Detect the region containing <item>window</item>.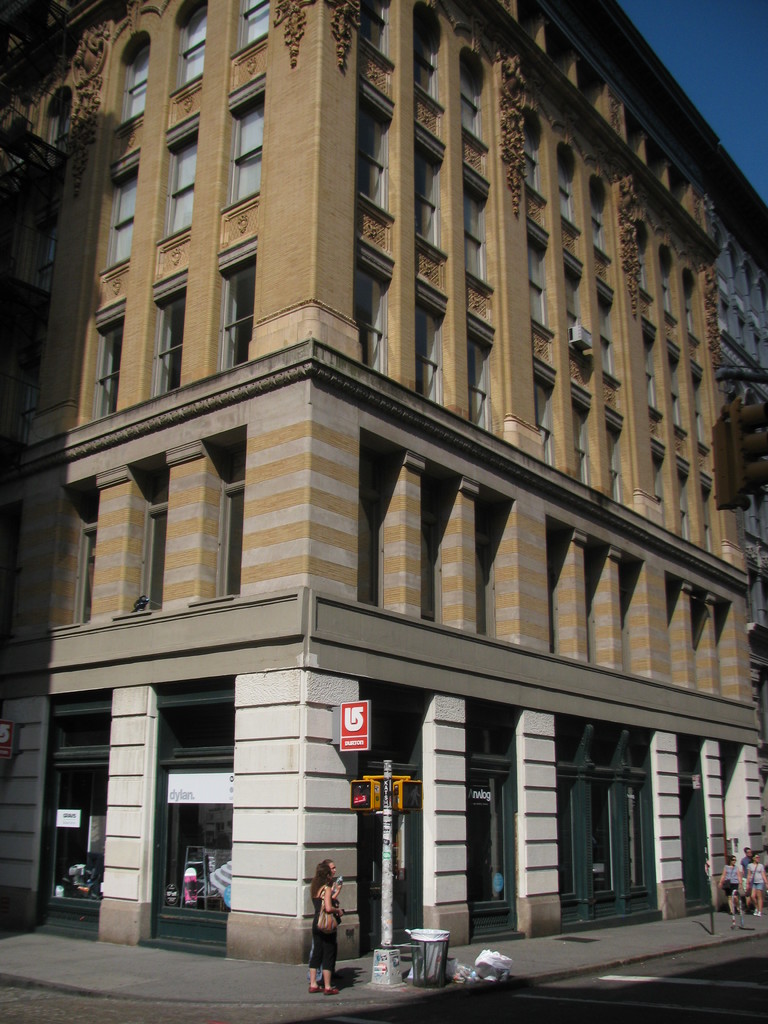
<box>470,332,491,426</box>.
